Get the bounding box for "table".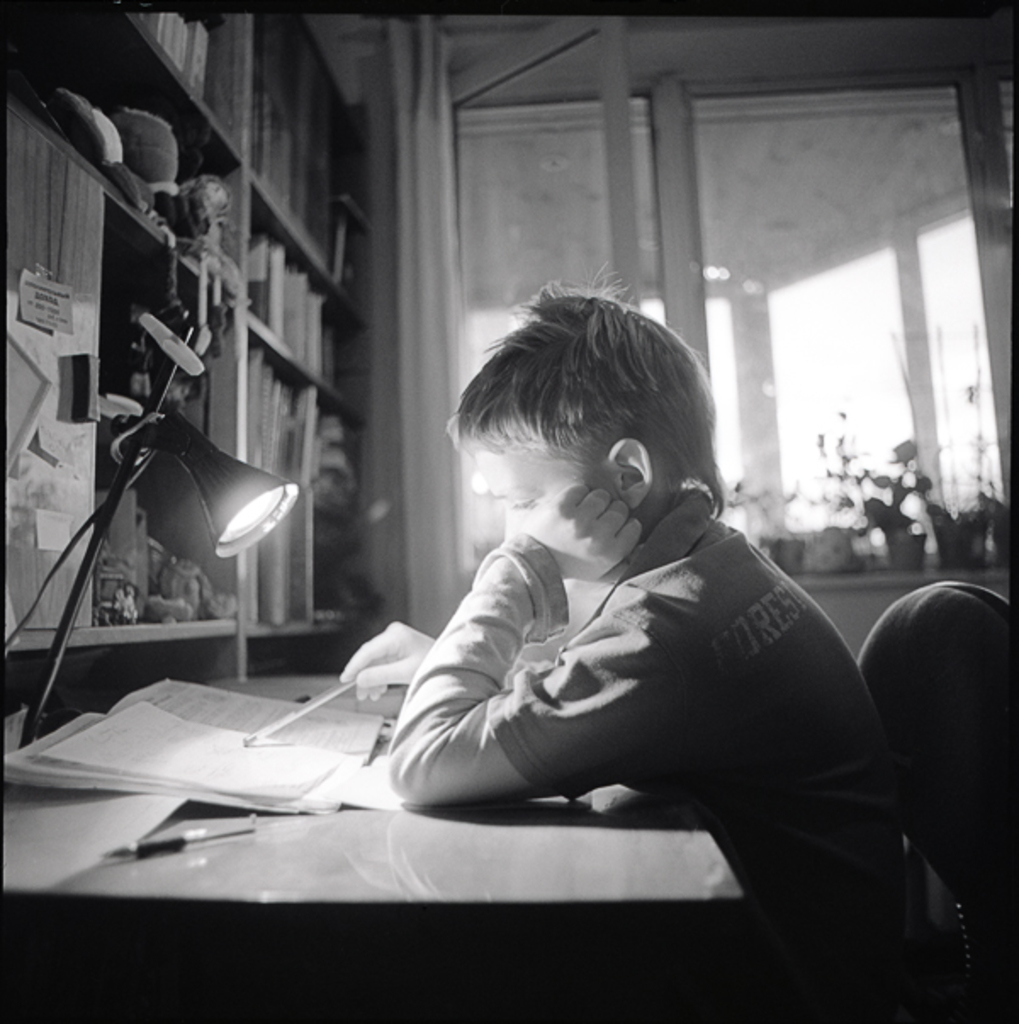
BBox(0, 671, 729, 905).
